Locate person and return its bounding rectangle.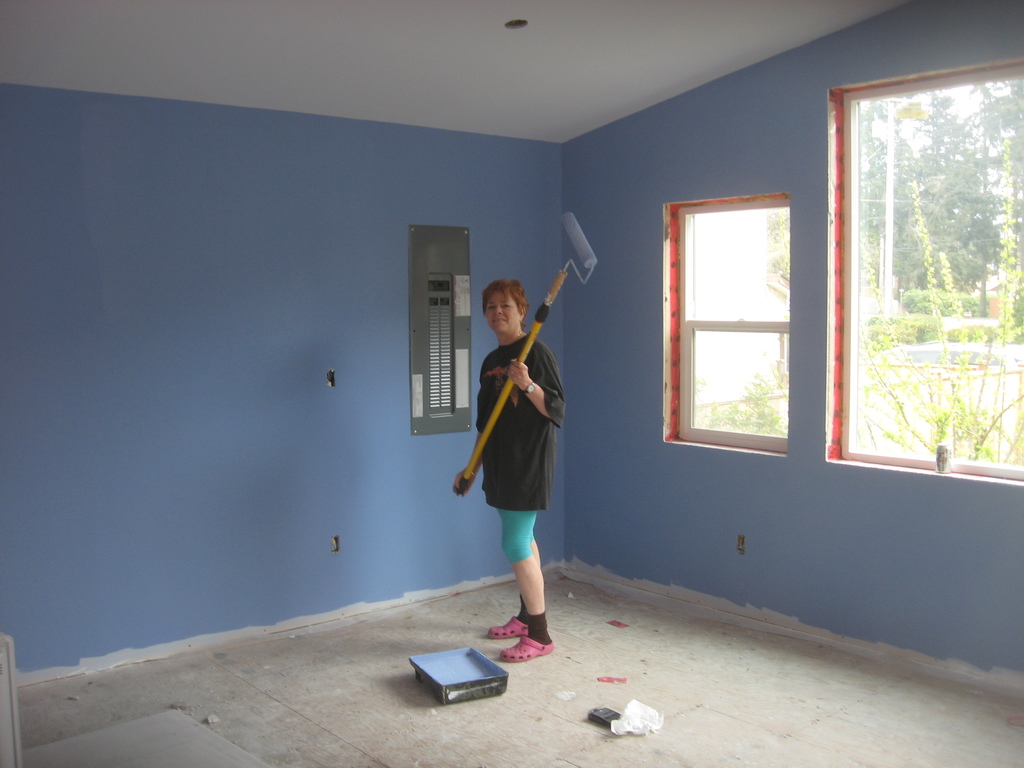
460/255/575/665.
